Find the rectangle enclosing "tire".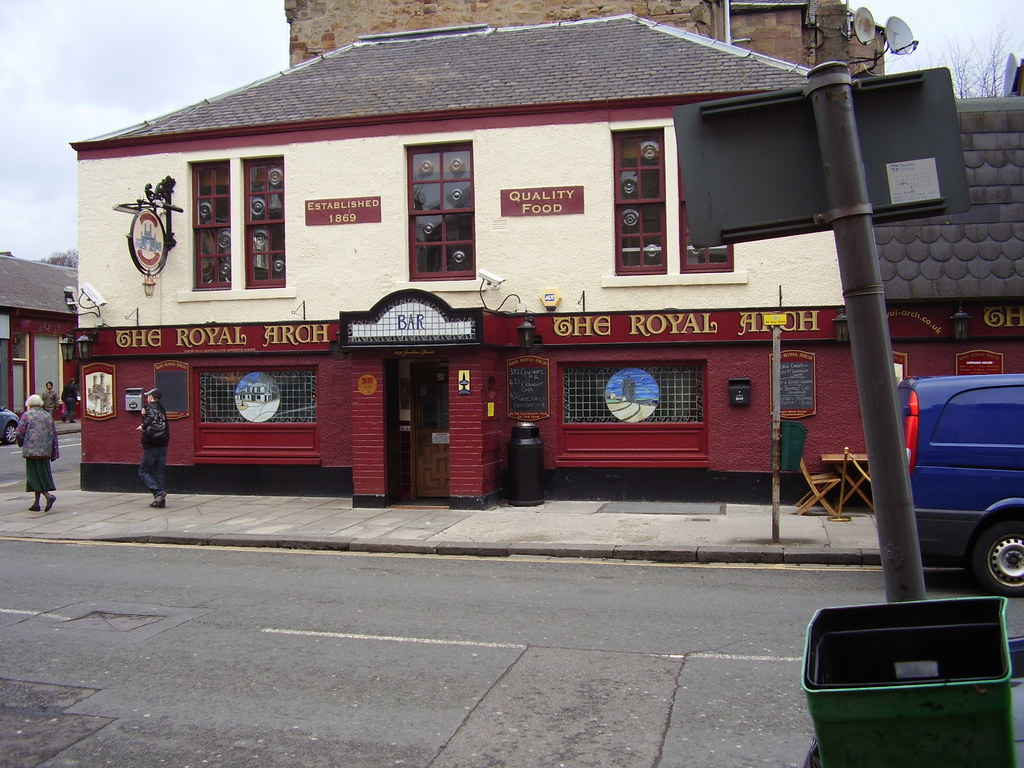
(left=977, top=521, right=1023, bottom=595).
